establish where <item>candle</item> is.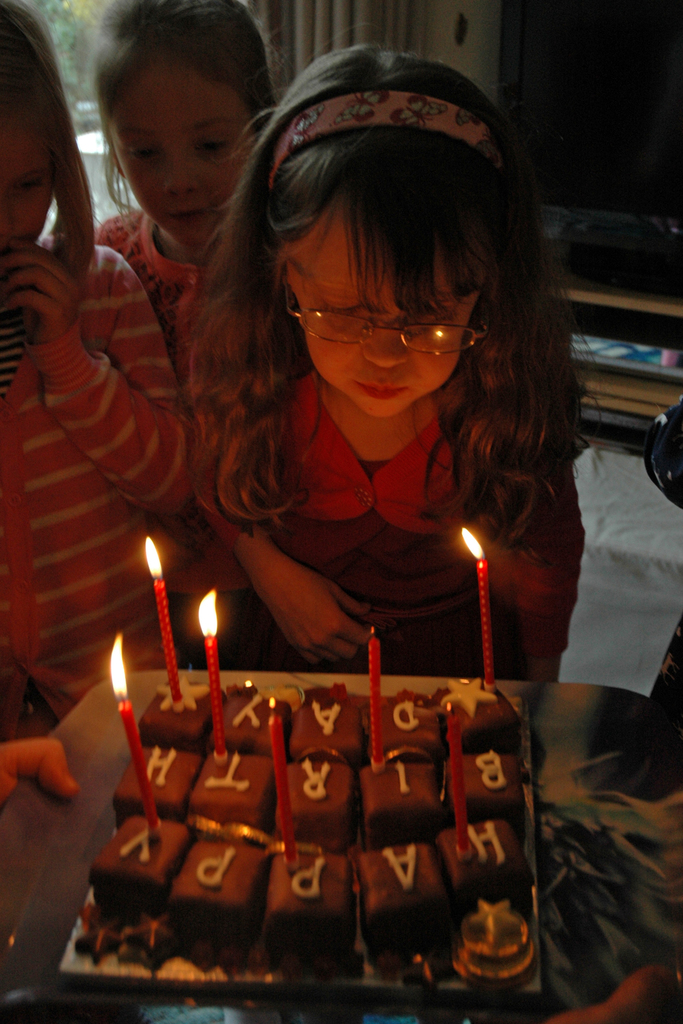
Established at detection(139, 538, 183, 706).
